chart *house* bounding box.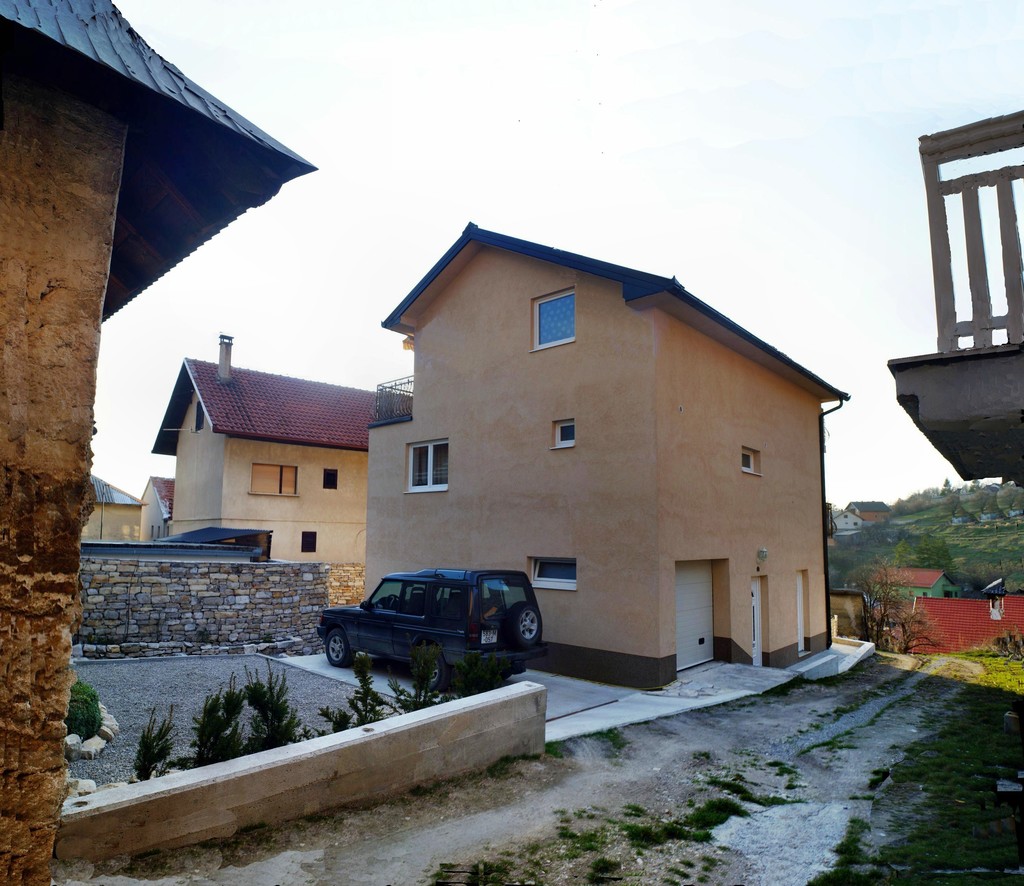
Charted: [135,320,388,589].
